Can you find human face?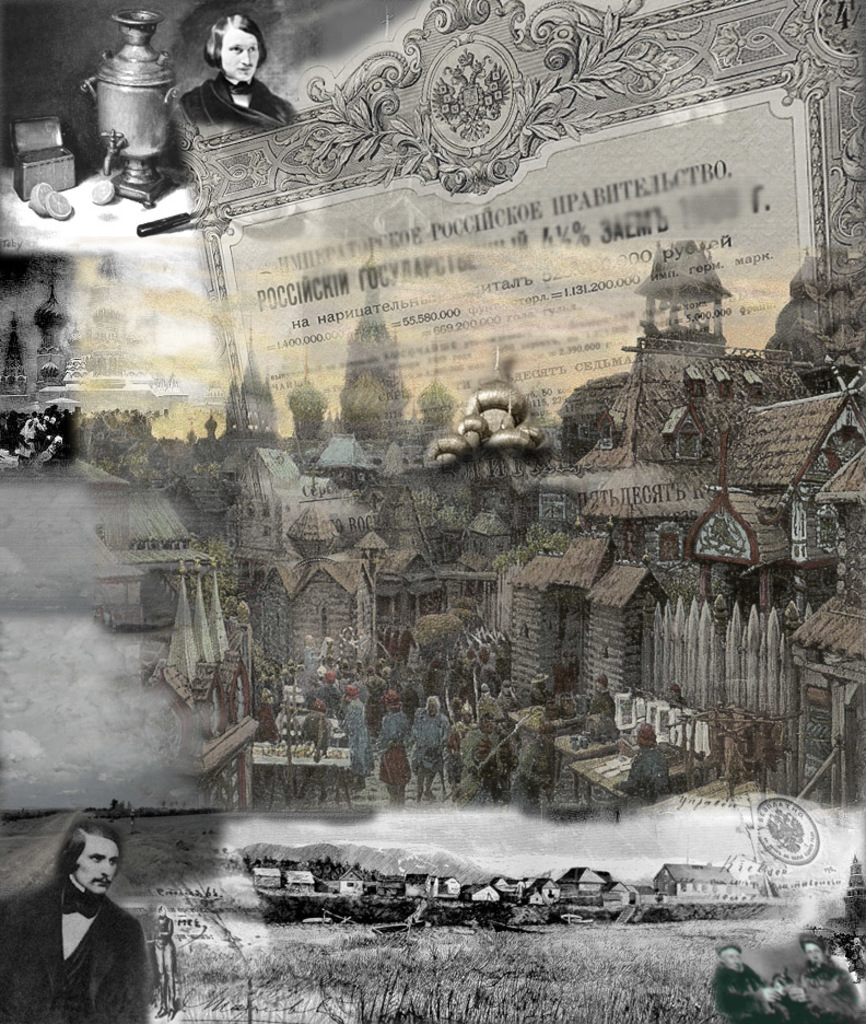
Yes, bounding box: 74, 836, 119, 891.
